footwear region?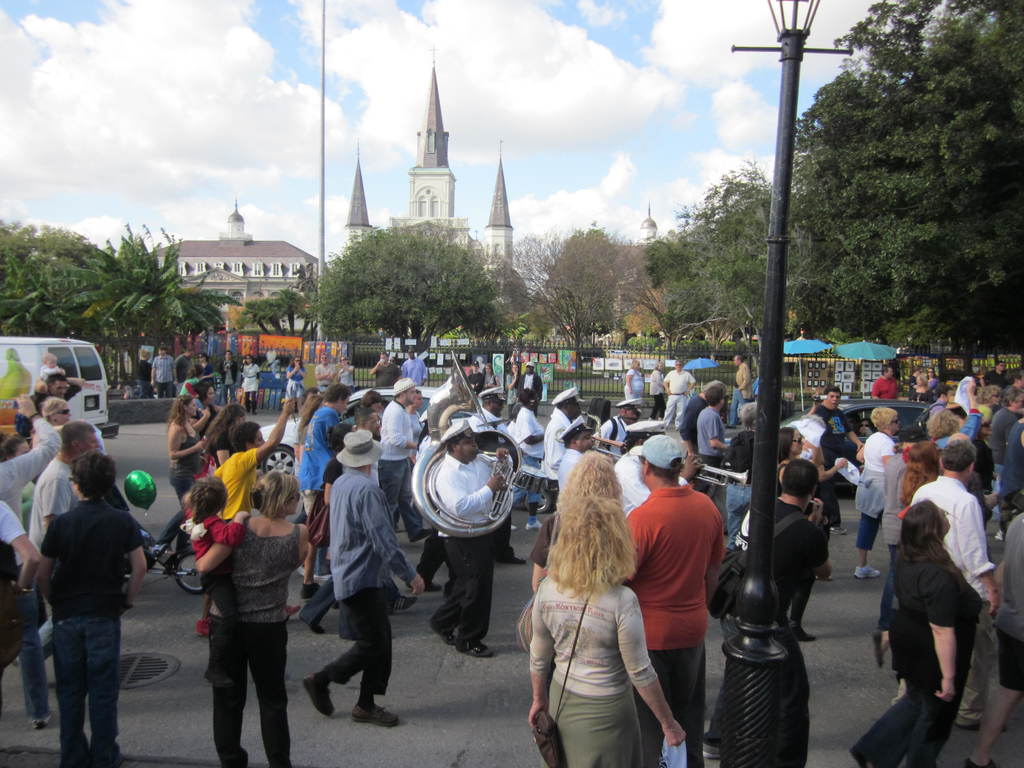
<region>294, 579, 326, 600</region>
